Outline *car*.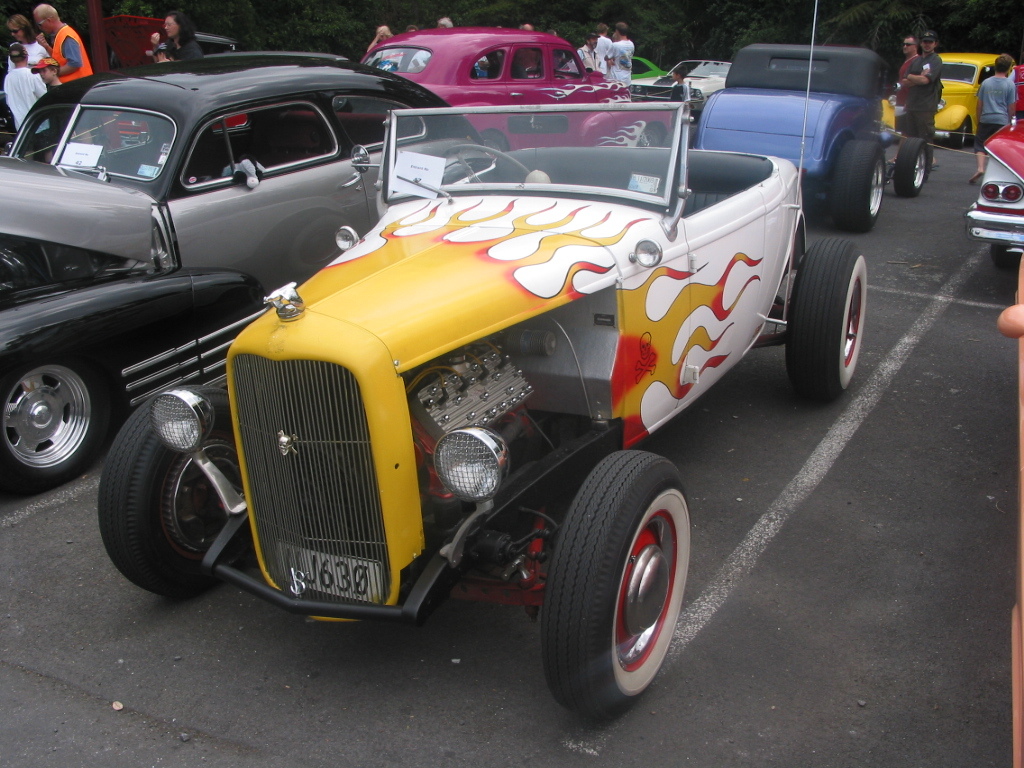
Outline: [x1=881, y1=53, x2=1016, y2=146].
